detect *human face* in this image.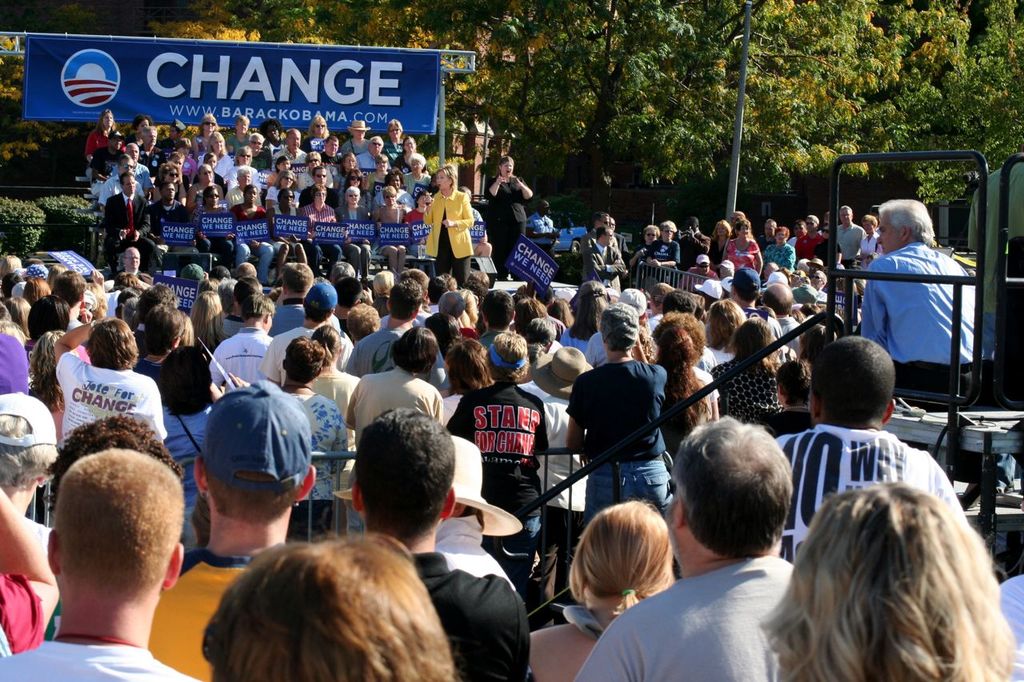
Detection: box(238, 172, 256, 183).
